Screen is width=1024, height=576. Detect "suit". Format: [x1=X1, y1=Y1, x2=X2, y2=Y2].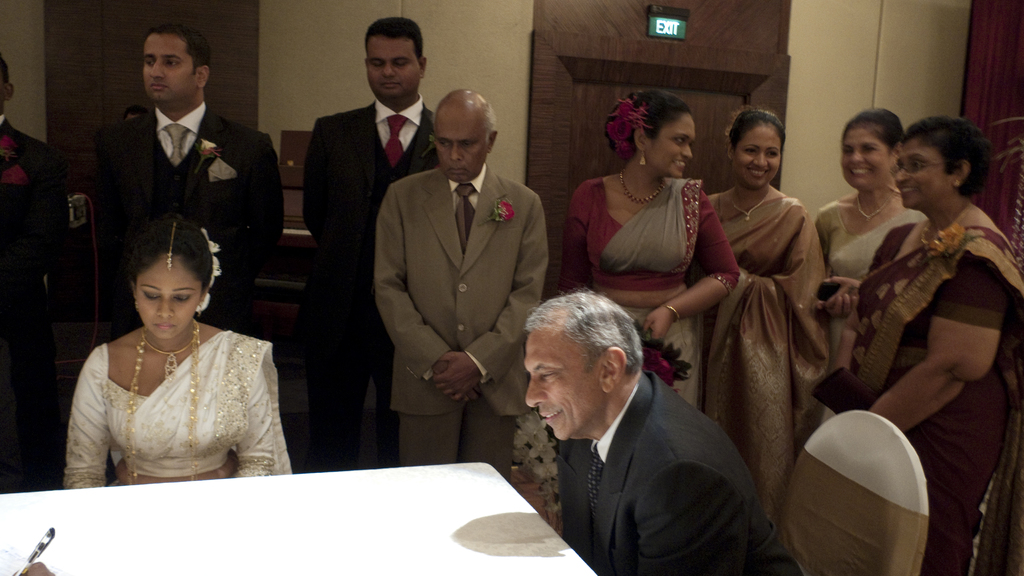
[x1=301, y1=97, x2=436, y2=472].
